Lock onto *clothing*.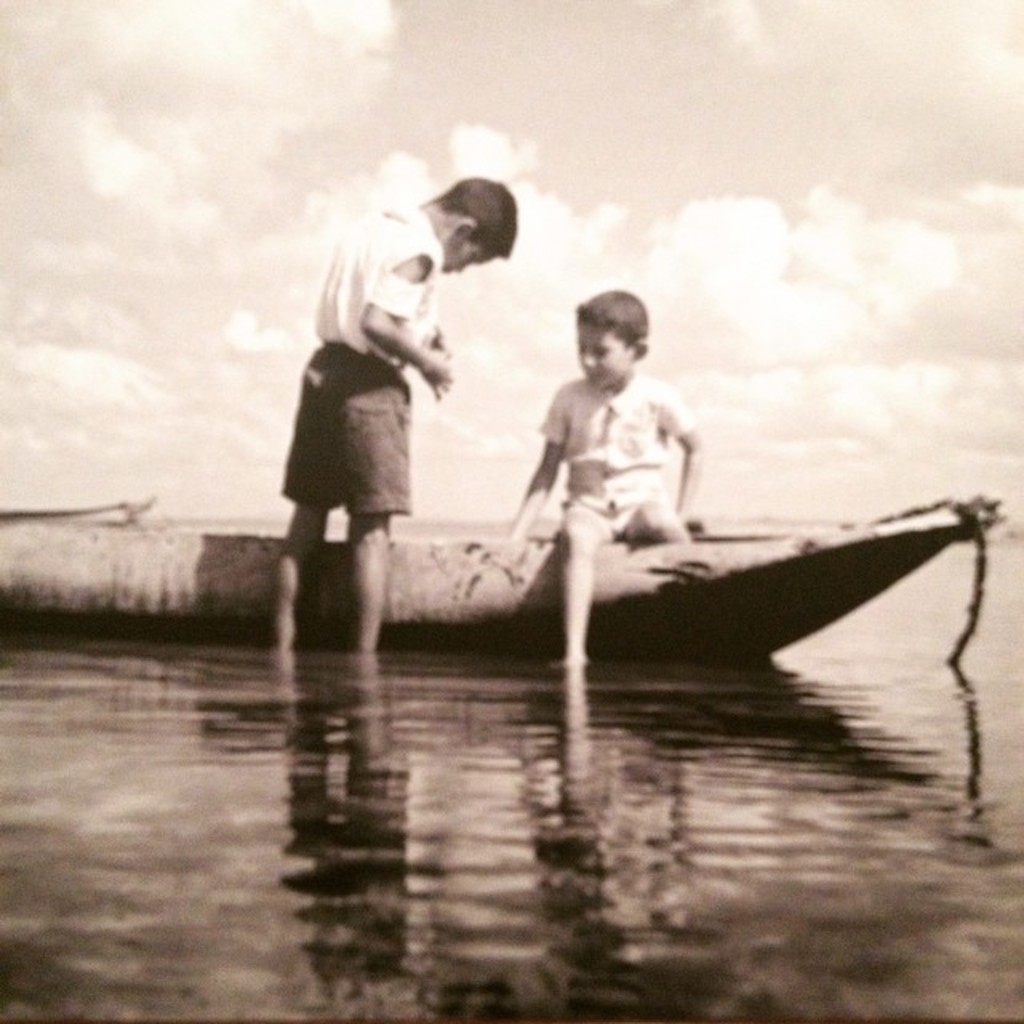
Locked: region(523, 368, 710, 546).
